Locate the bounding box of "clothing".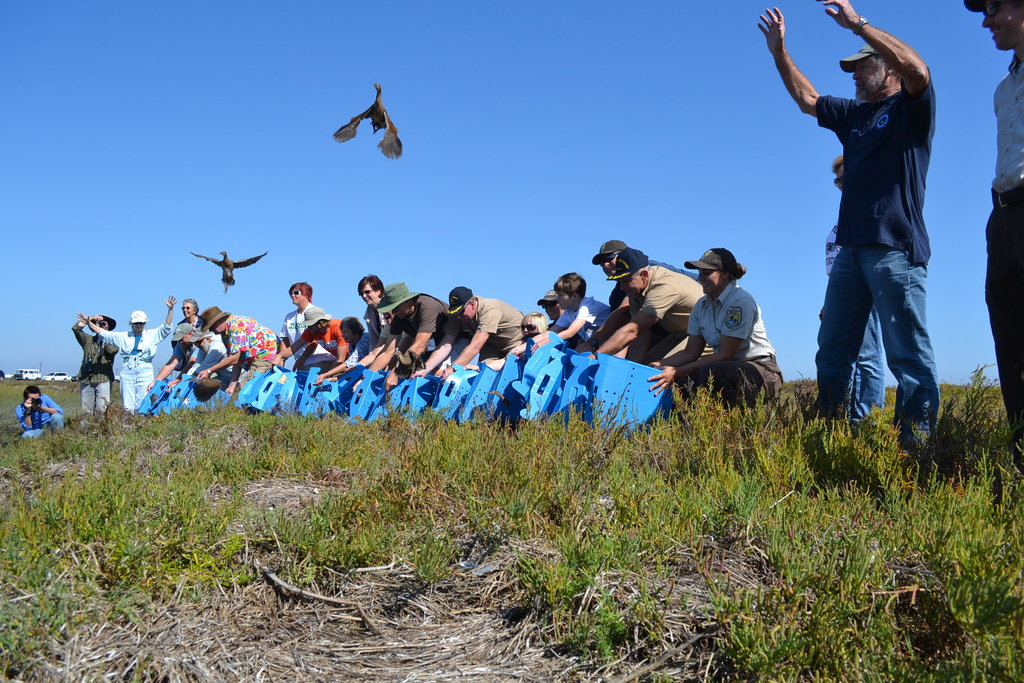
Bounding box: select_region(363, 303, 396, 343).
